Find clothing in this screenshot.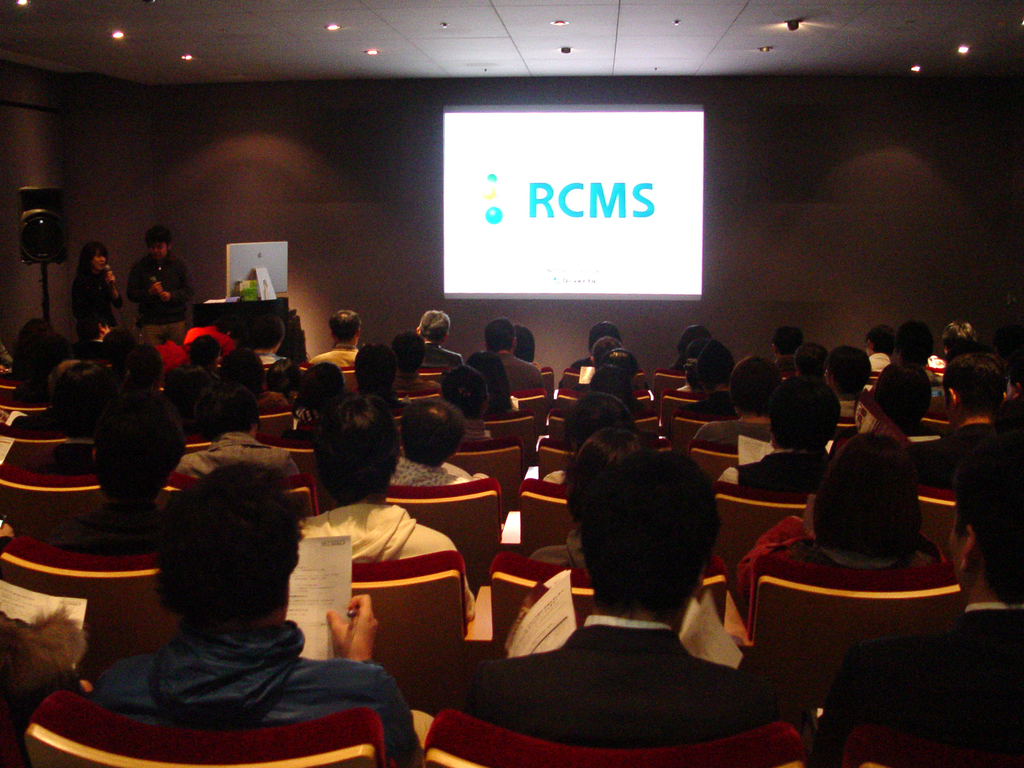
The bounding box for clothing is (x1=805, y1=603, x2=1023, y2=767).
